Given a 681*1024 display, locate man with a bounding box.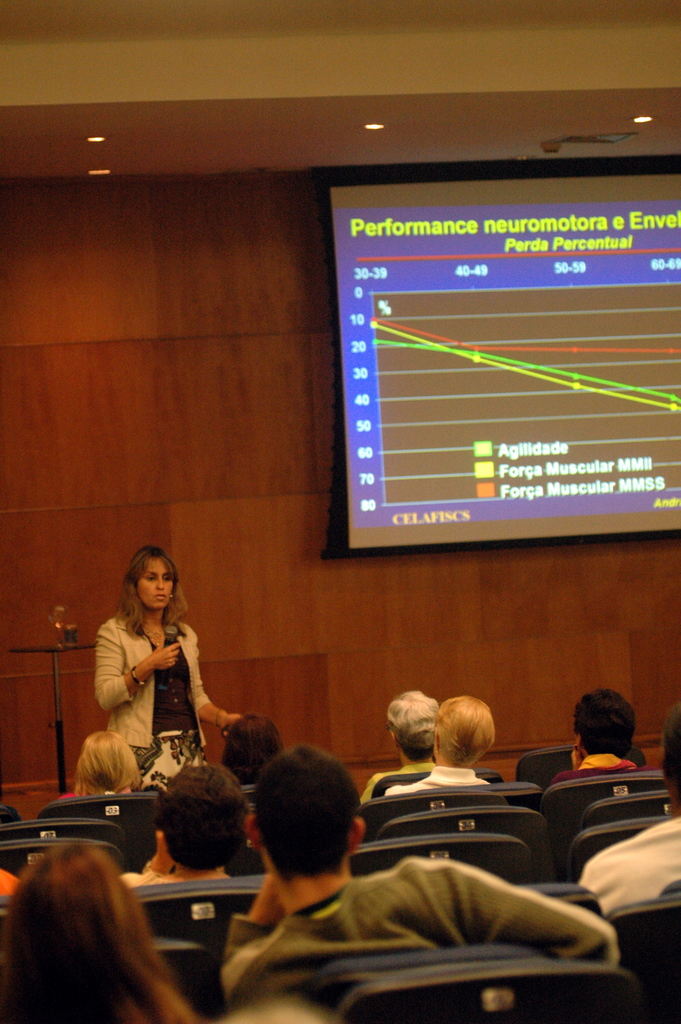
Located: [left=575, top=721, right=680, bottom=908].
